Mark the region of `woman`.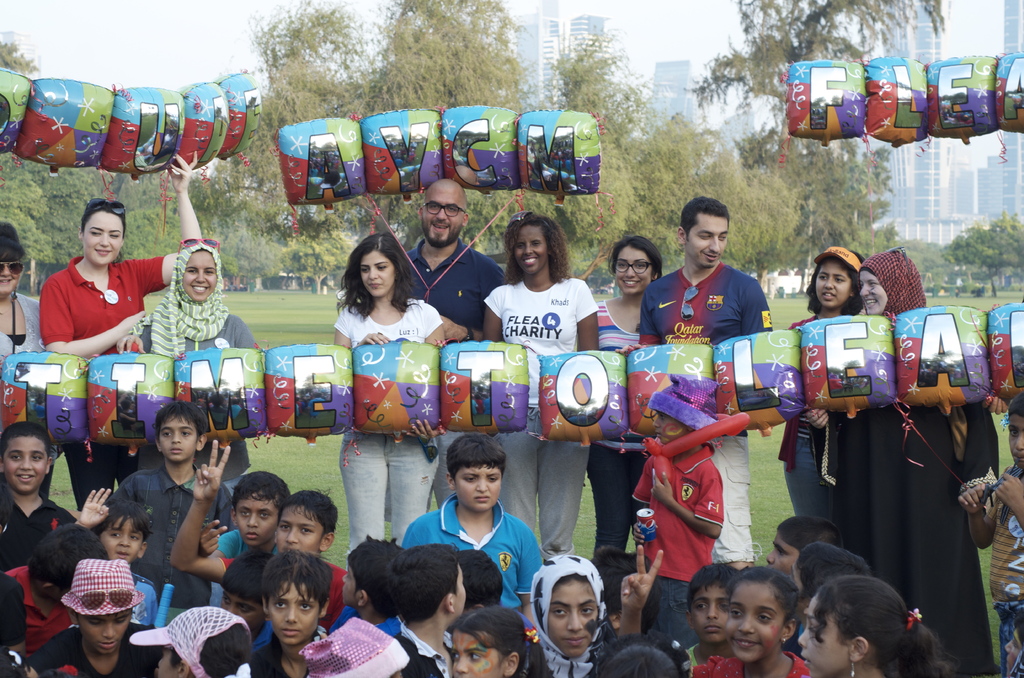
Region: bbox=(588, 234, 665, 553).
